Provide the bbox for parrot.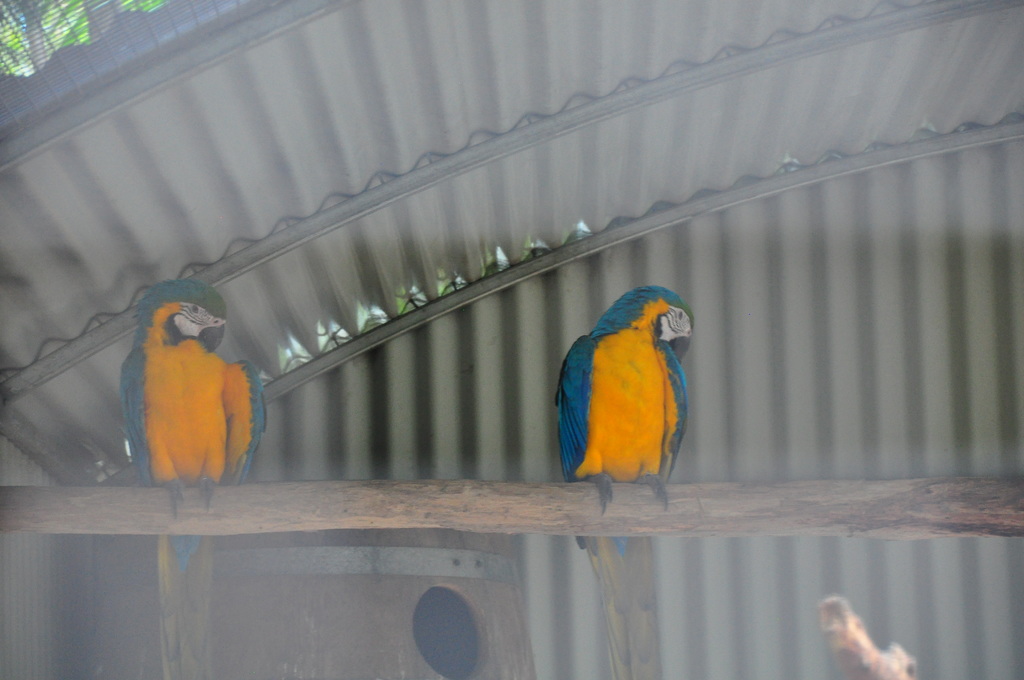
116,277,268,679.
